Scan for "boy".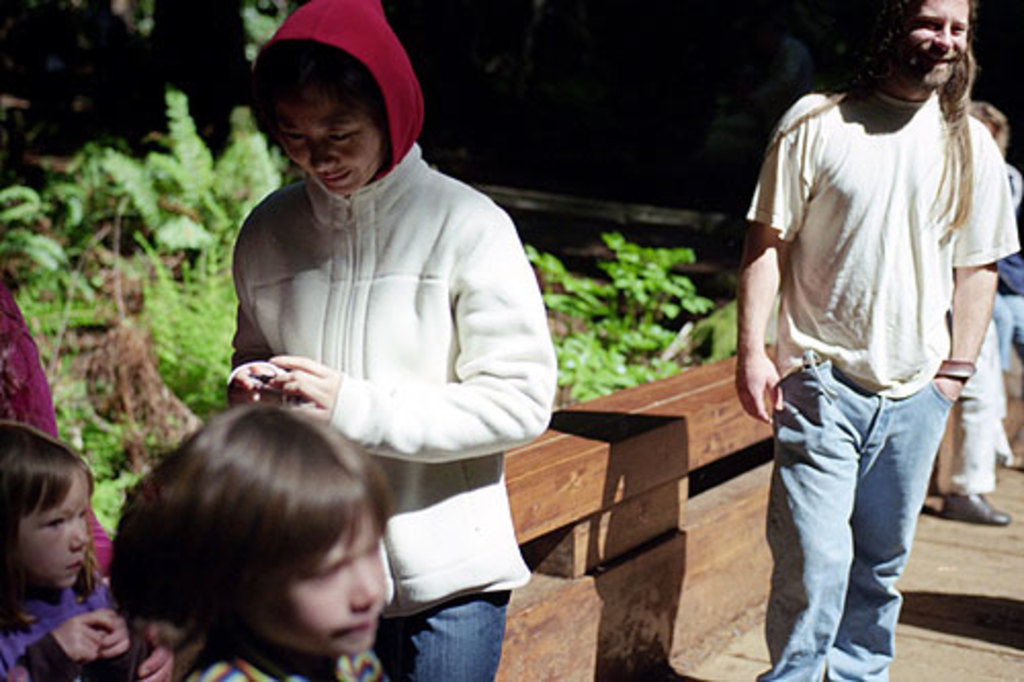
Scan result: <box>98,403,395,680</box>.
